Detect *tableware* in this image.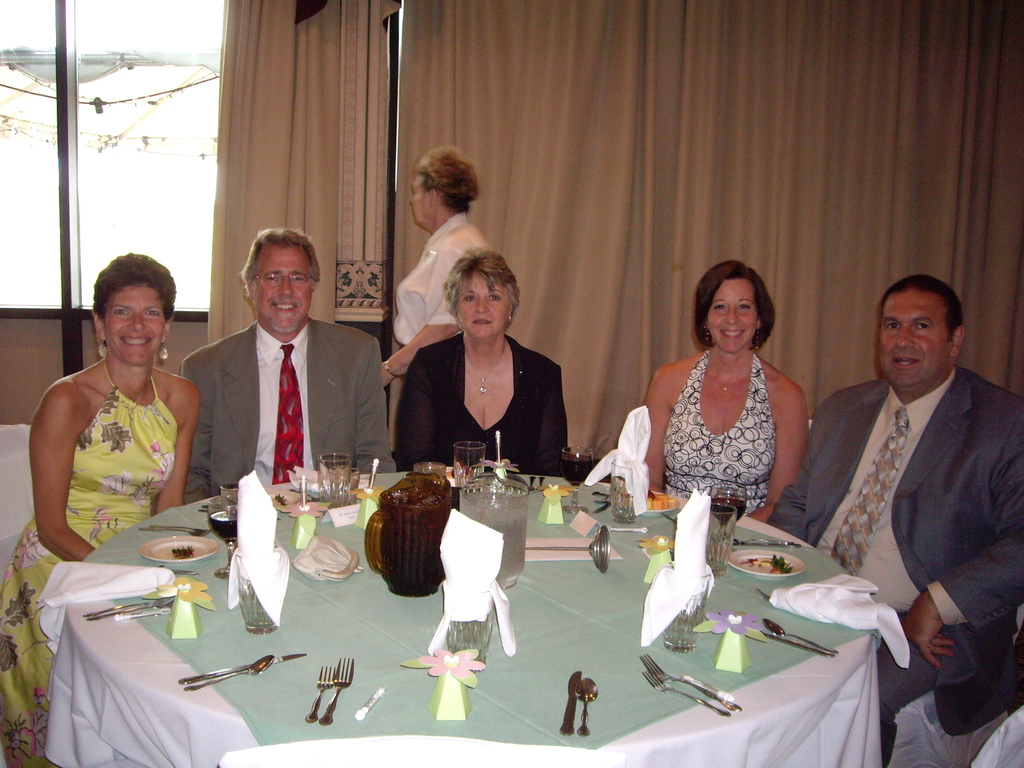
Detection: 182/655/273/697.
